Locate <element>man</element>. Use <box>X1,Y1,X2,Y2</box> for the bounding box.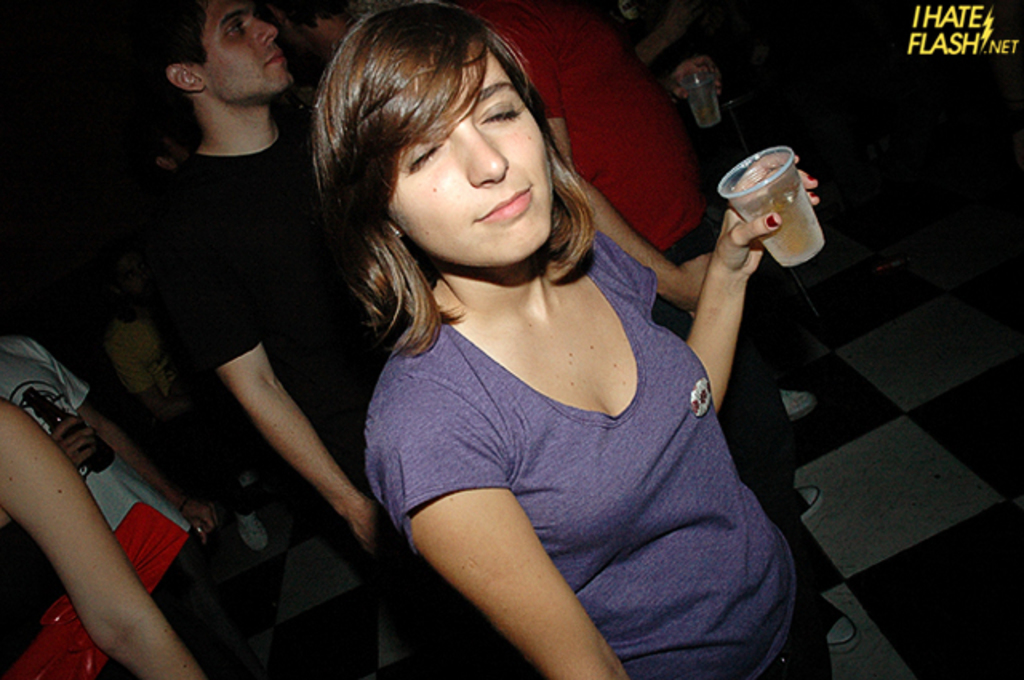
<box>152,0,544,678</box>.
